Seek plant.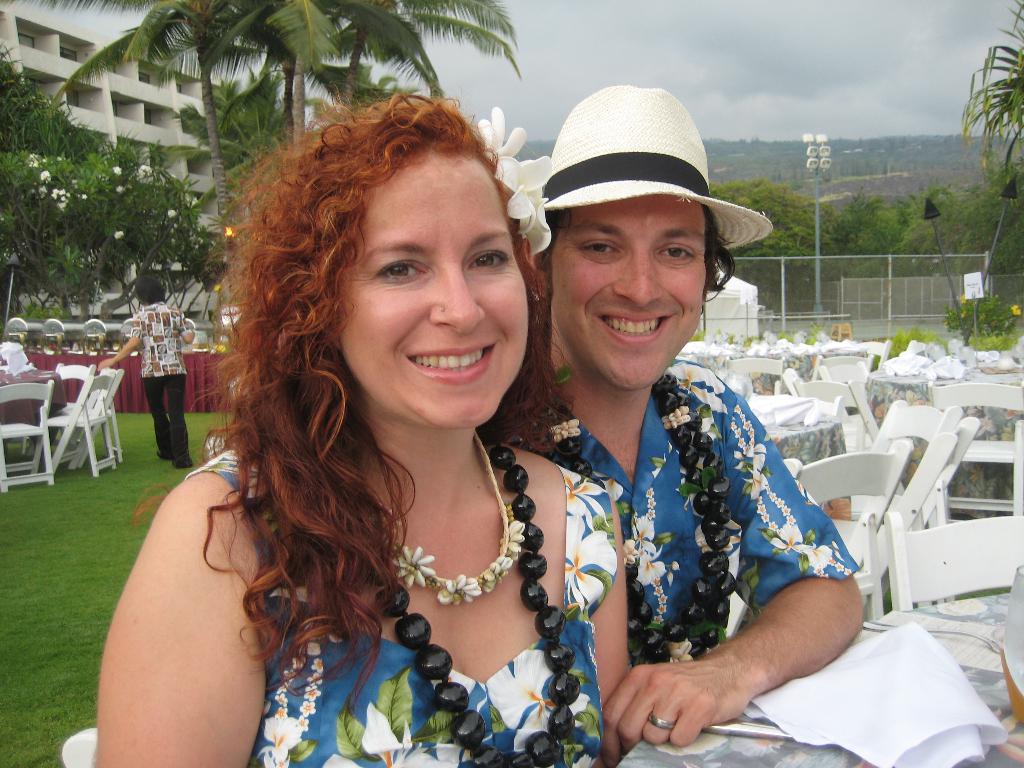
(x1=3, y1=382, x2=255, y2=767).
